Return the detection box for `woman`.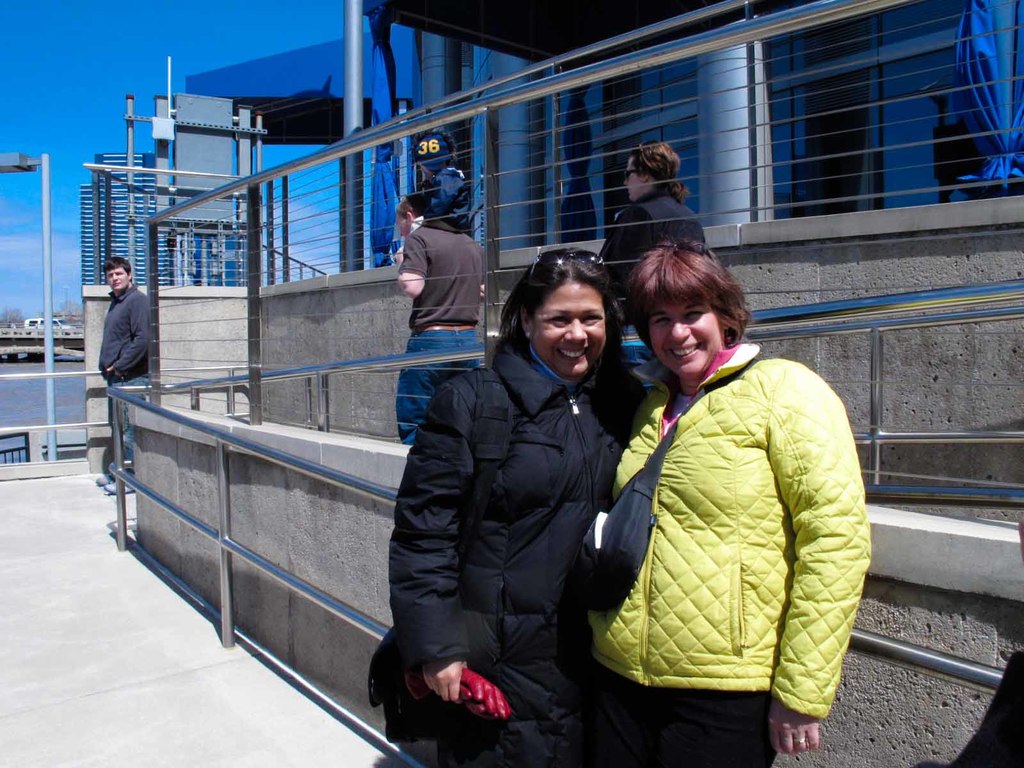
(x1=584, y1=236, x2=871, y2=767).
